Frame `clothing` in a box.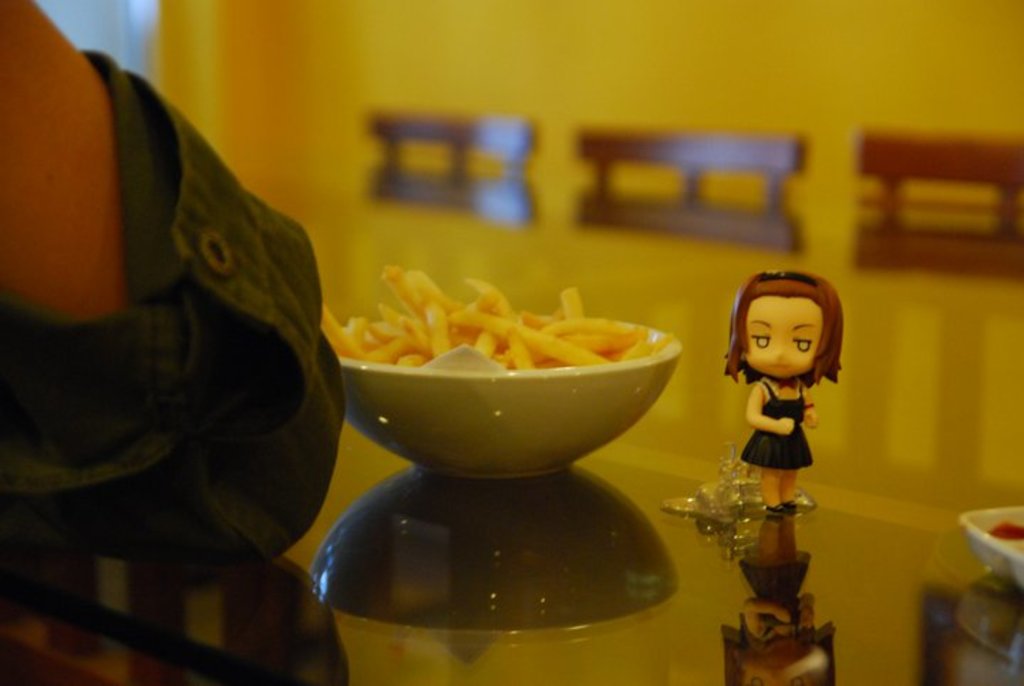
rect(741, 381, 812, 468).
